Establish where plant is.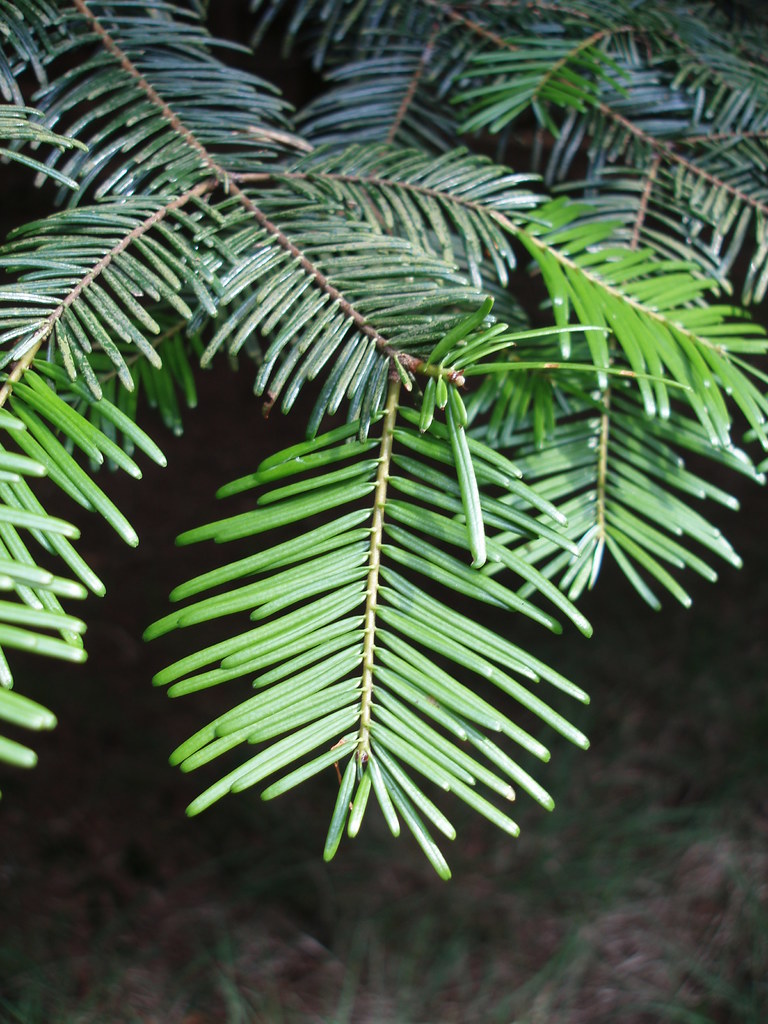
Established at bbox=[44, 20, 700, 916].
